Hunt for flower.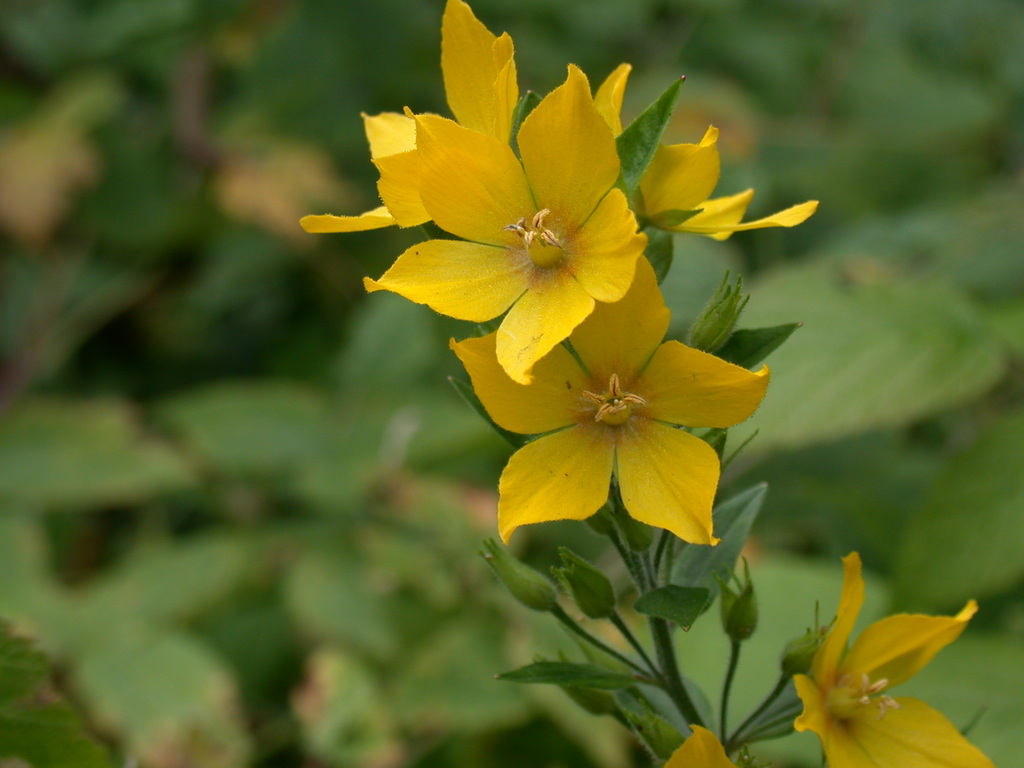
Hunted down at (593,67,817,245).
